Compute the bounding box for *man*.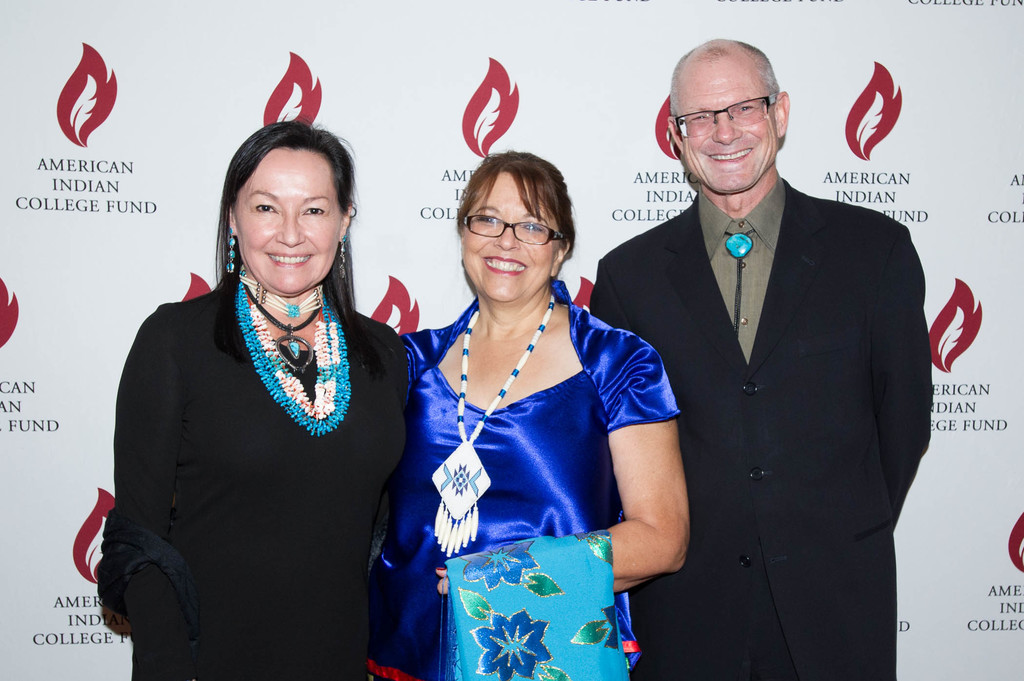
x1=597 y1=32 x2=936 y2=675.
